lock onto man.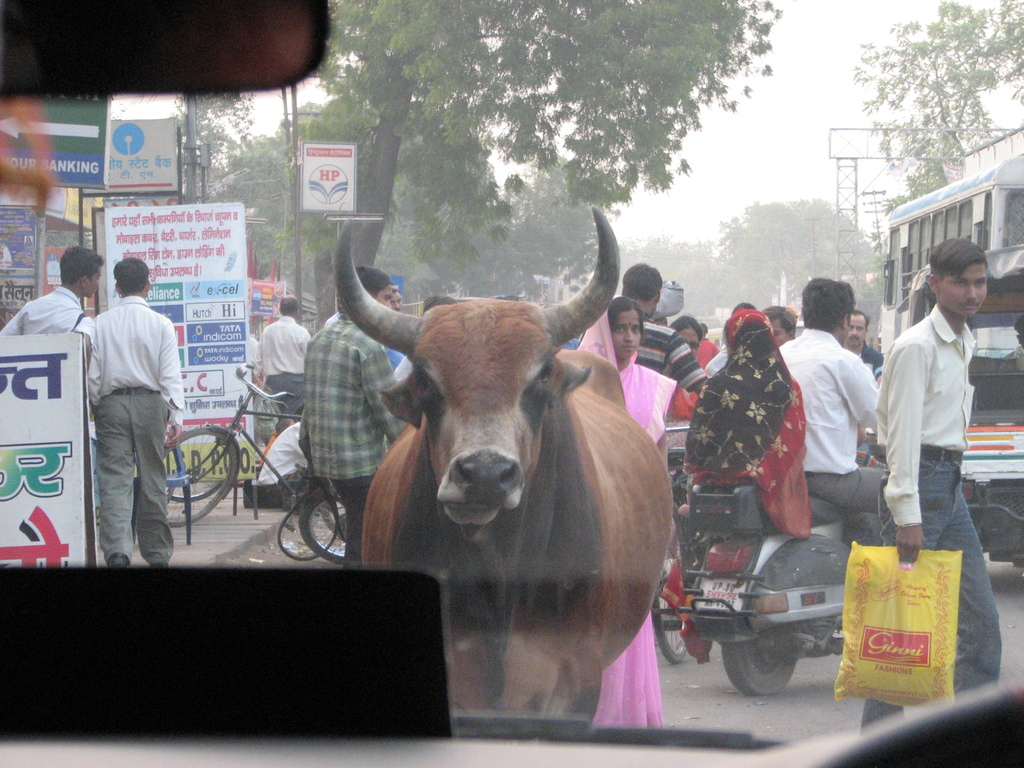
Locked: x1=852, y1=241, x2=1011, y2=730.
